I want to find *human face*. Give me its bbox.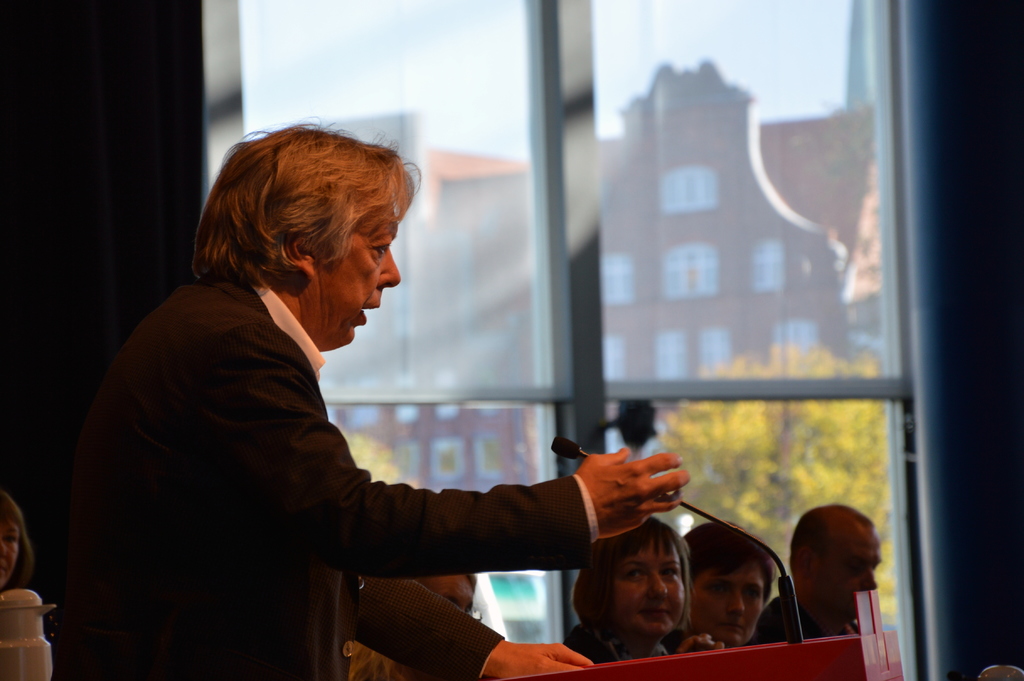
{"x1": 828, "y1": 519, "x2": 881, "y2": 621}.
